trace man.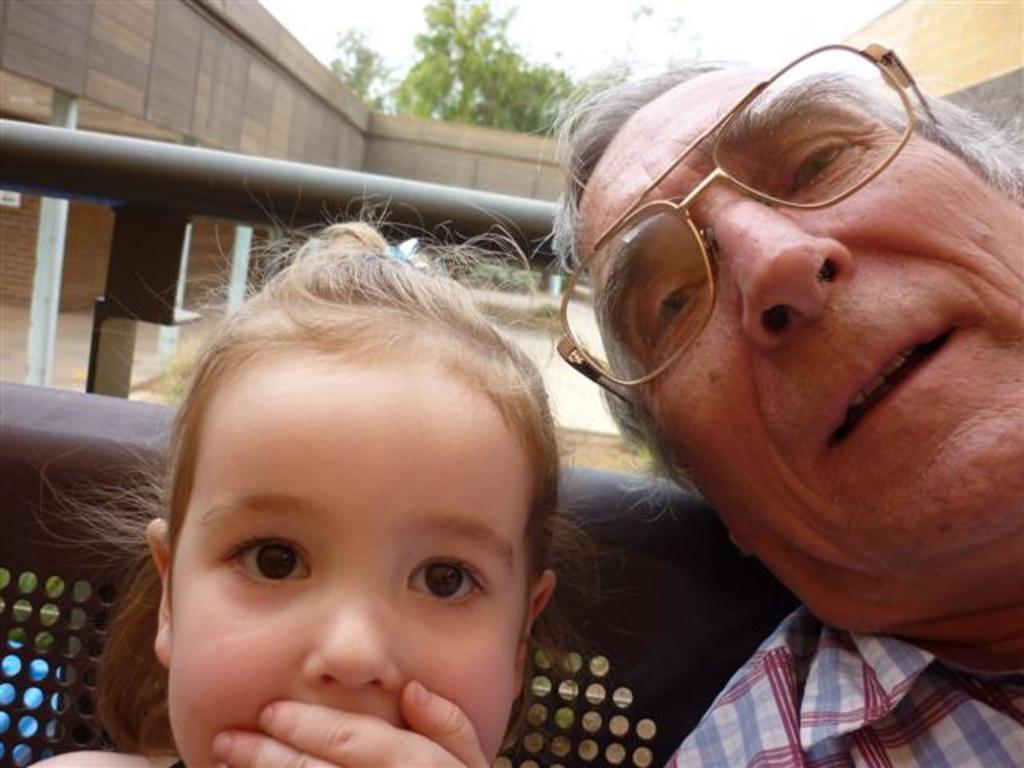
Traced to [450, 0, 1023, 767].
